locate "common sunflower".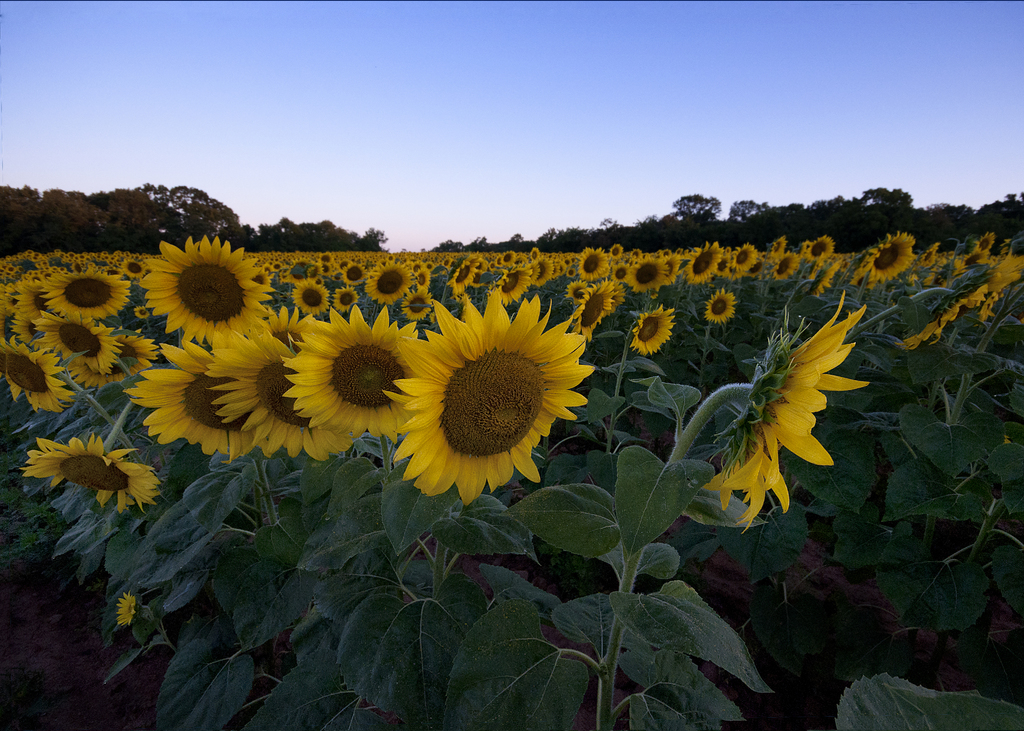
Bounding box: 22:431:174:510.
